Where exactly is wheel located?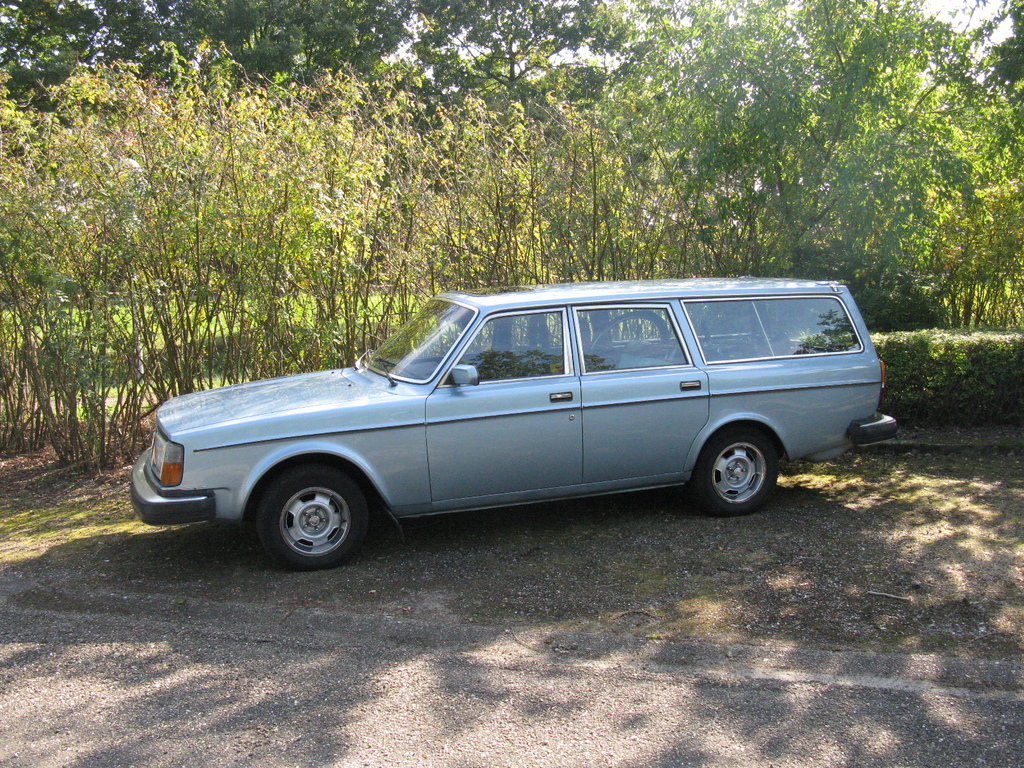
Its bounding box is l=691, t=428, r=778, b=516.
